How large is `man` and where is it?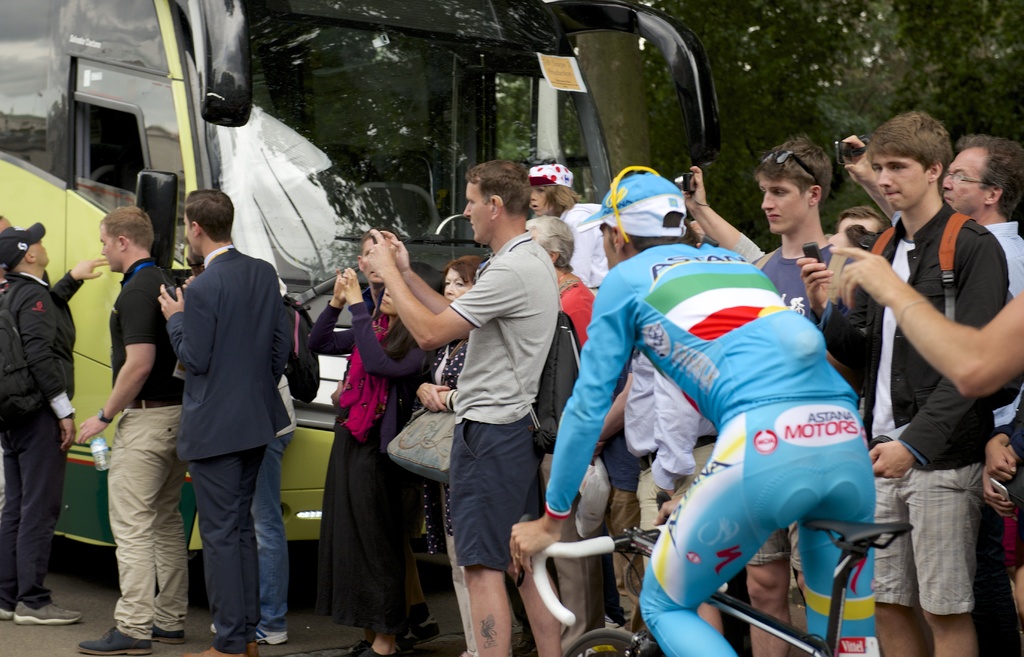
Bounding box: box=[0, 215, 107, 622].
